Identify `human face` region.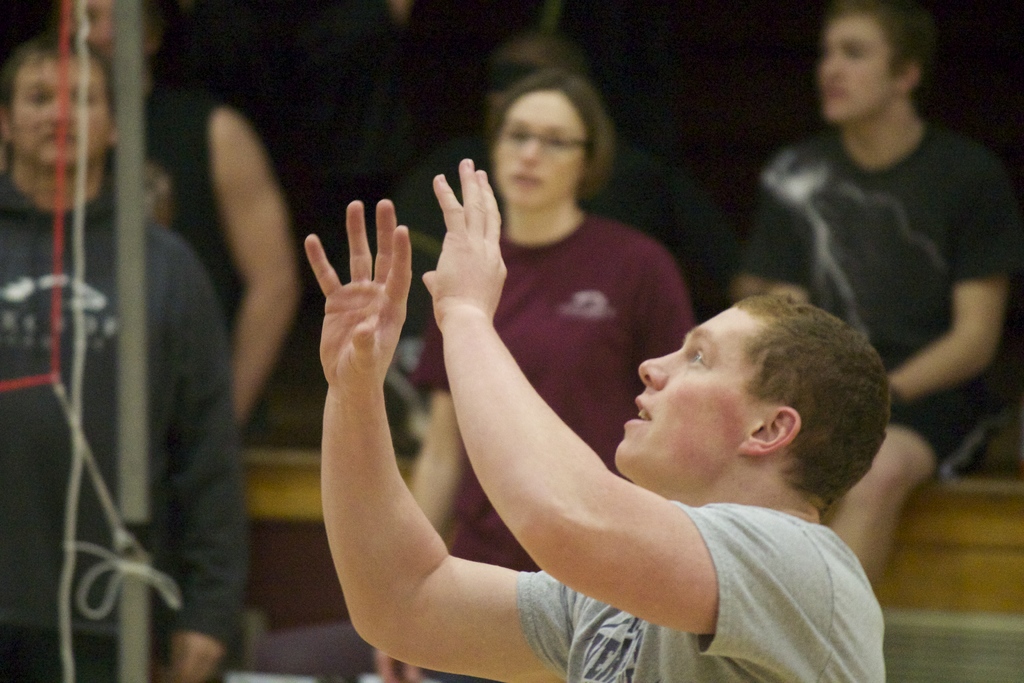
Region: box=[815, 12, 899, 124].
